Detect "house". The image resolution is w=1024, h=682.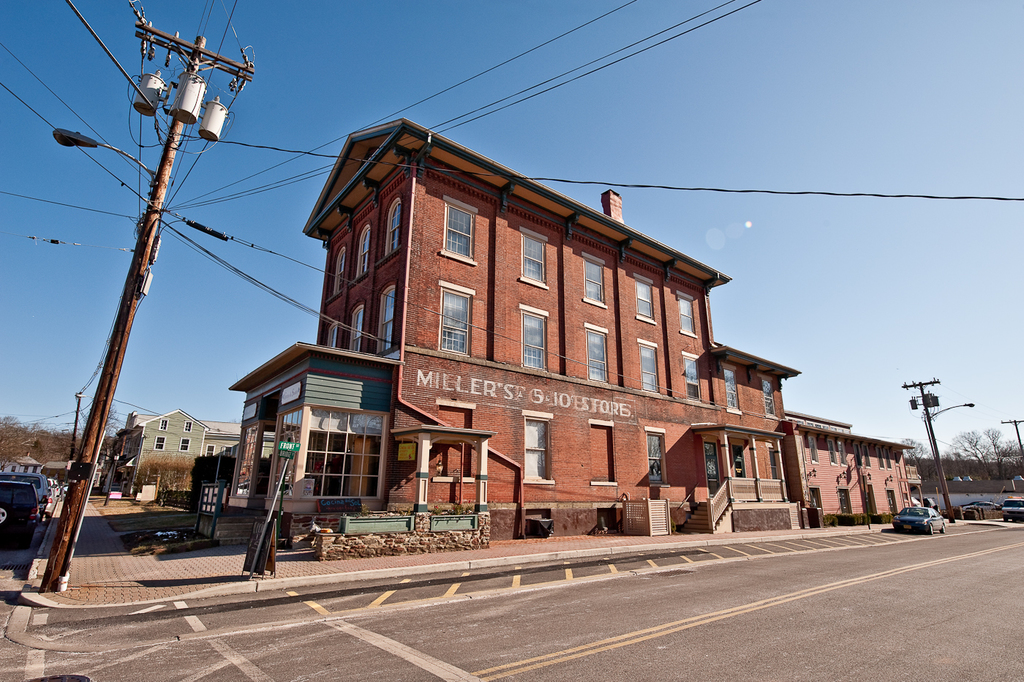
127/384/213/522.
